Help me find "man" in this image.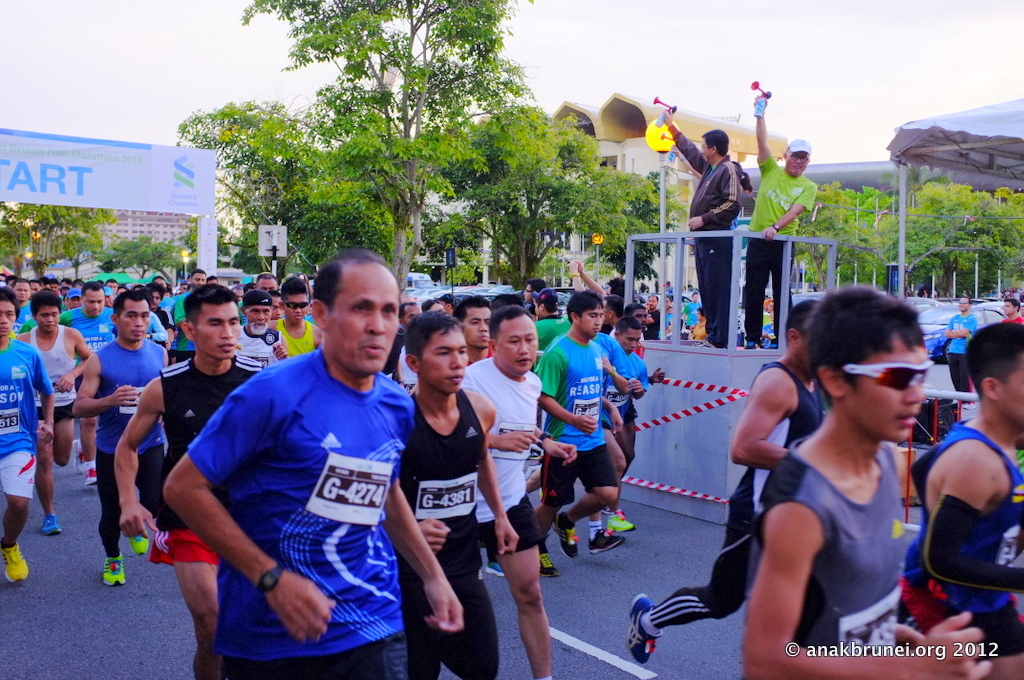
Found it: 53,277,118,485.
